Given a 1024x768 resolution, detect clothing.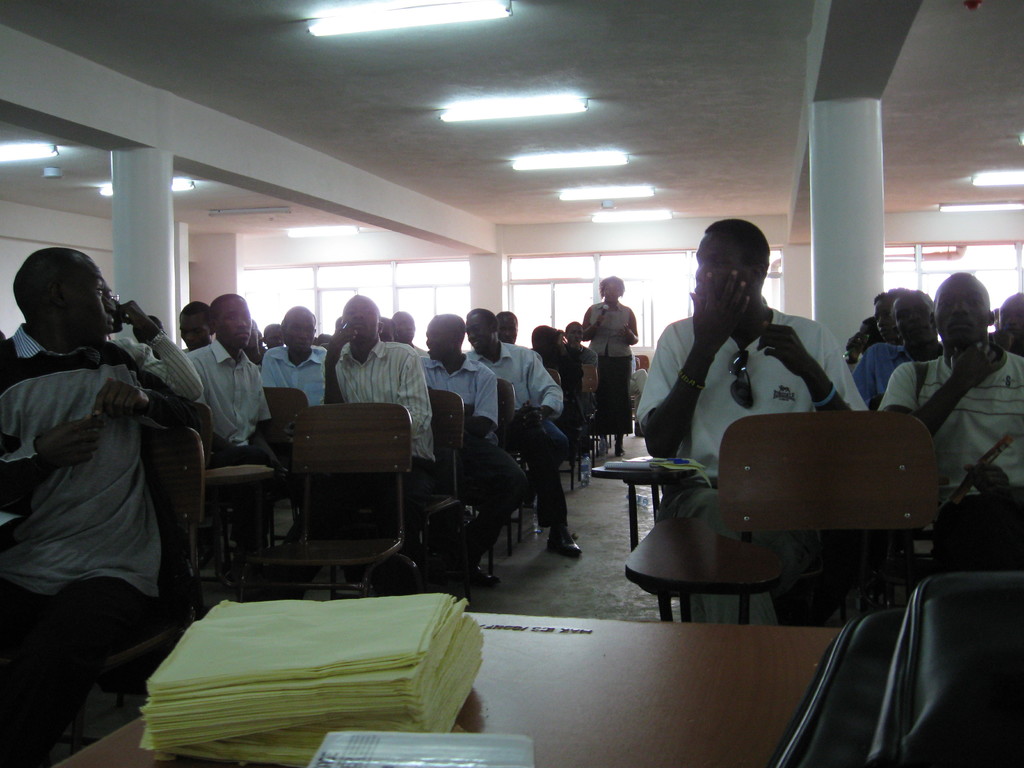
select_region(880, 346, 1023, 549).
